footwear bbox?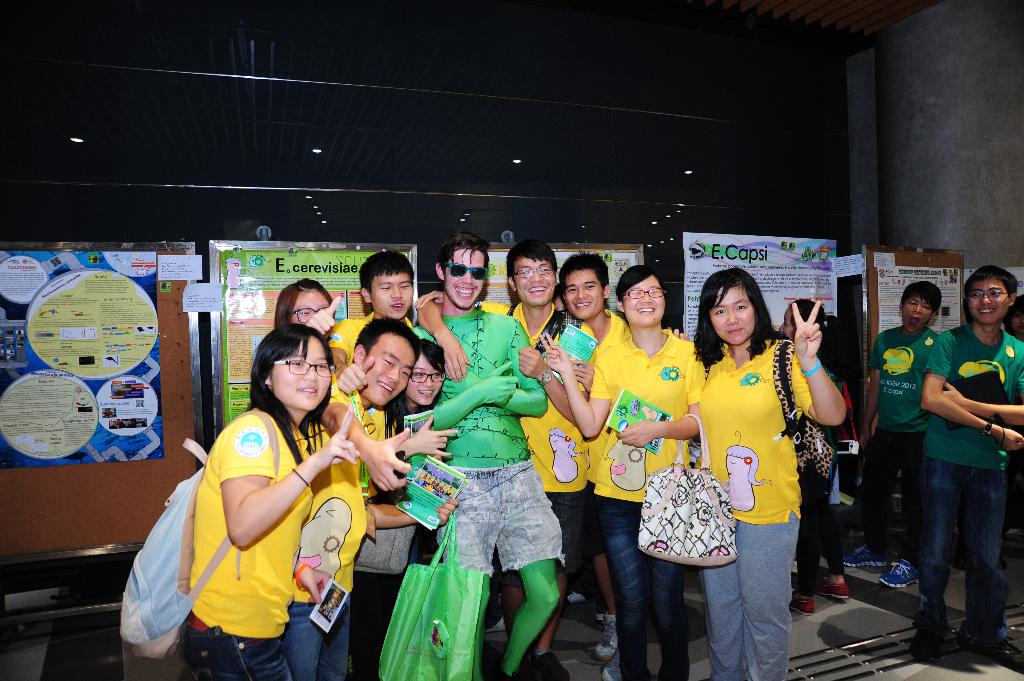
606:645:615:680
